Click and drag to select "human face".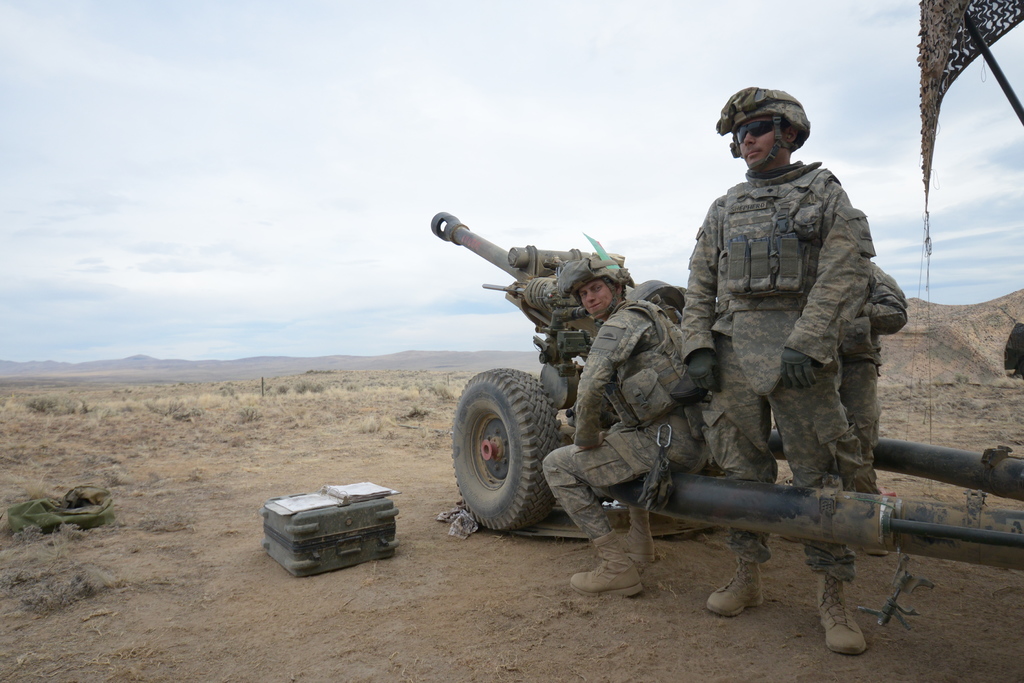
Selection: rect(577, 283, 614, 320).
